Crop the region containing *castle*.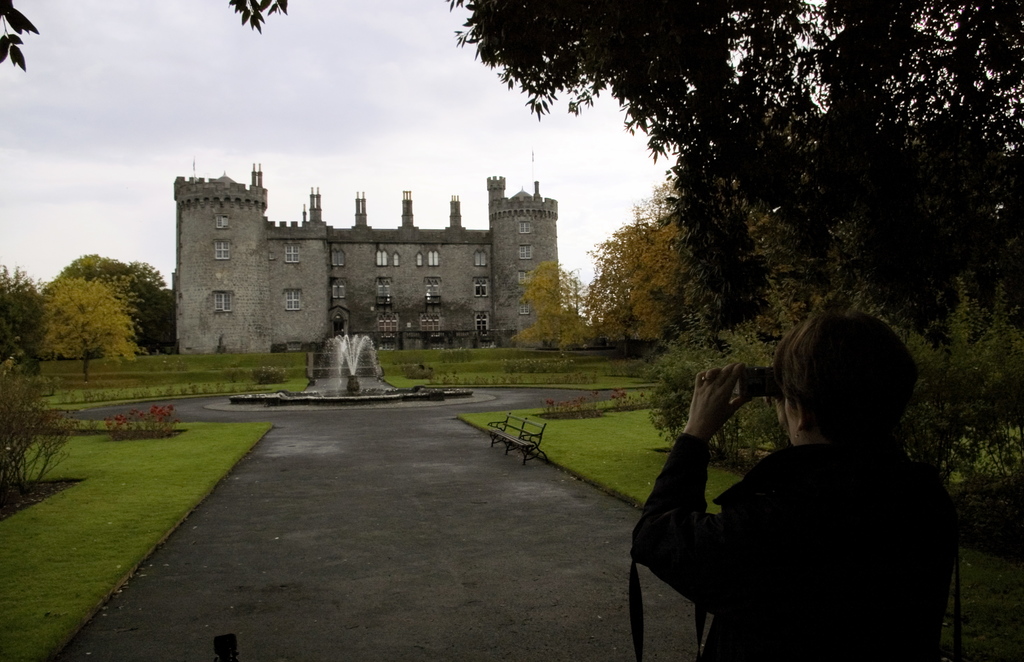
Crop region: left=147, top=151, right=570, bottom=366.
